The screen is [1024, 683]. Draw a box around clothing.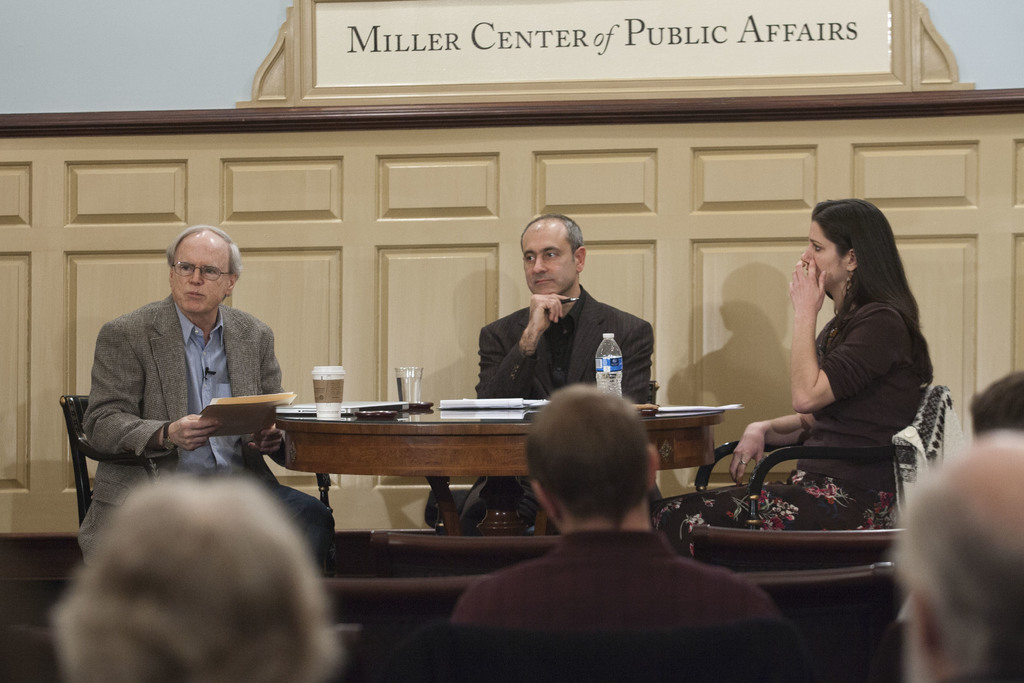
657:288:925:558.
